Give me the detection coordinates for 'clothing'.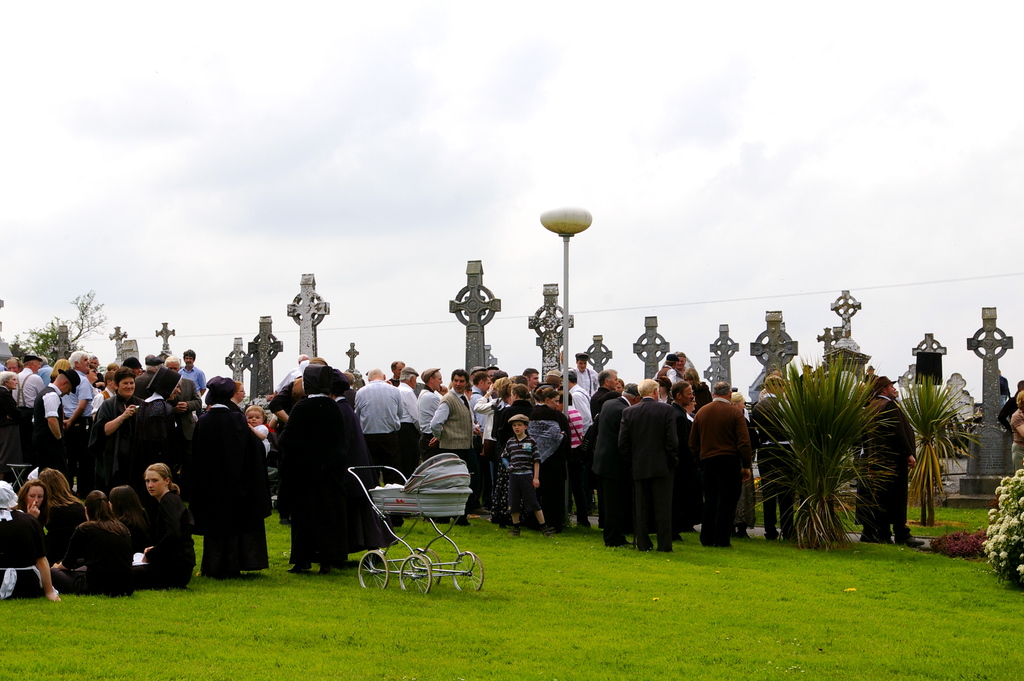
pyautogui.locateOnScreen(191, 398, 273, 577).
